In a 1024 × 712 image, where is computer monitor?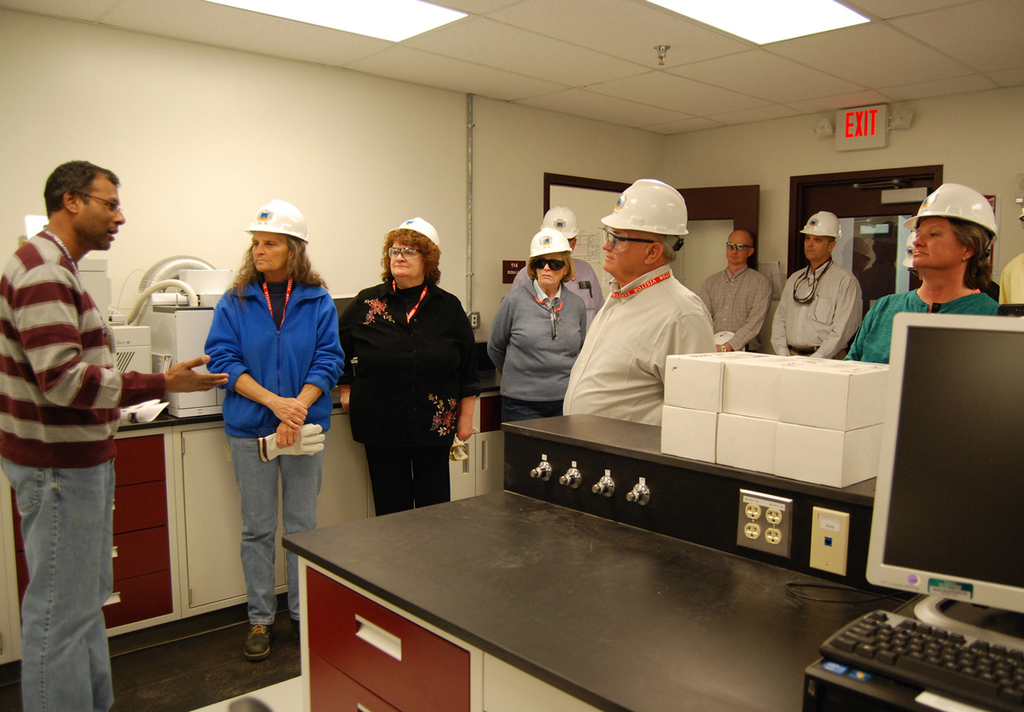
<region>866, 308, 1023, 619</region>.
